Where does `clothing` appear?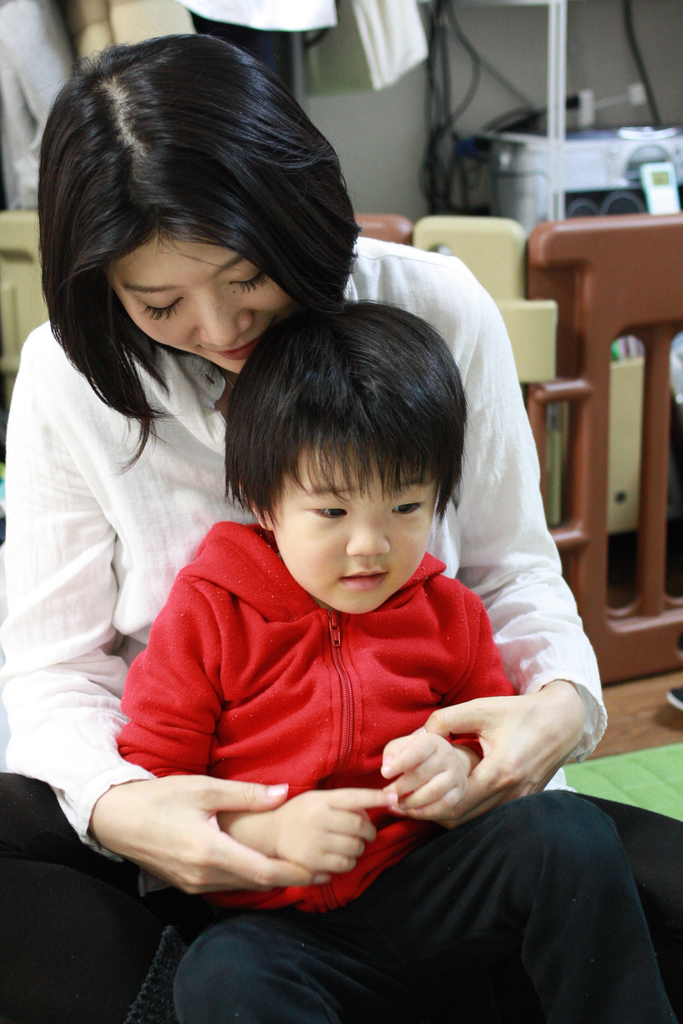
Appears at {"x1": 0, "y1": 221, "x2": 682, "y2": 1021}.
